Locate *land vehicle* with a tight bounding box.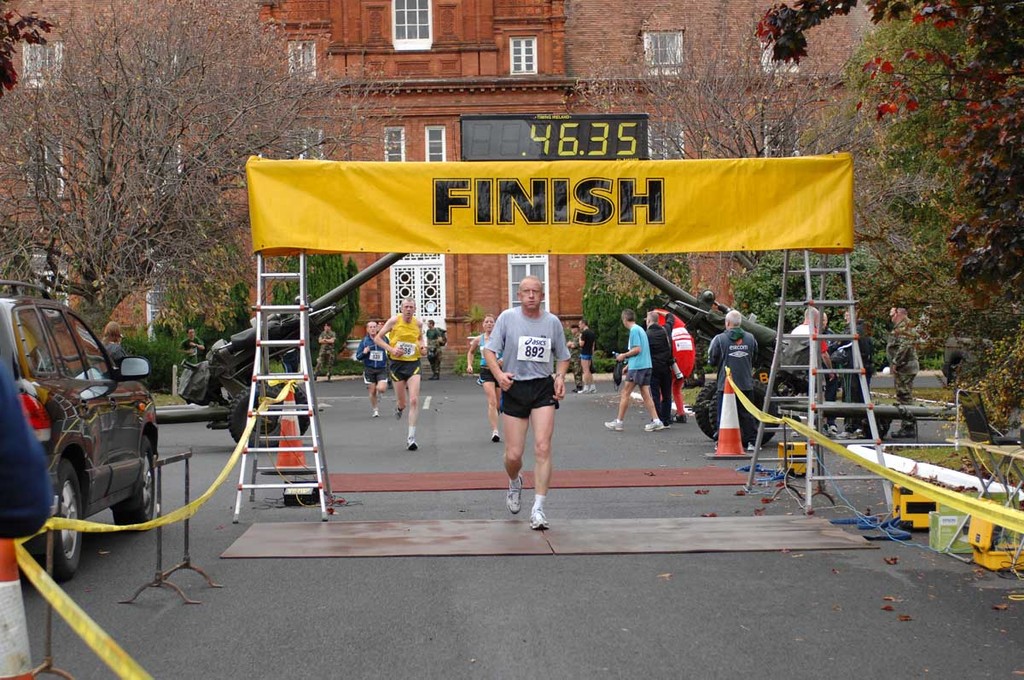
{"x1": 11, "y1": 276, "x2": 212, "y2": 582}.
